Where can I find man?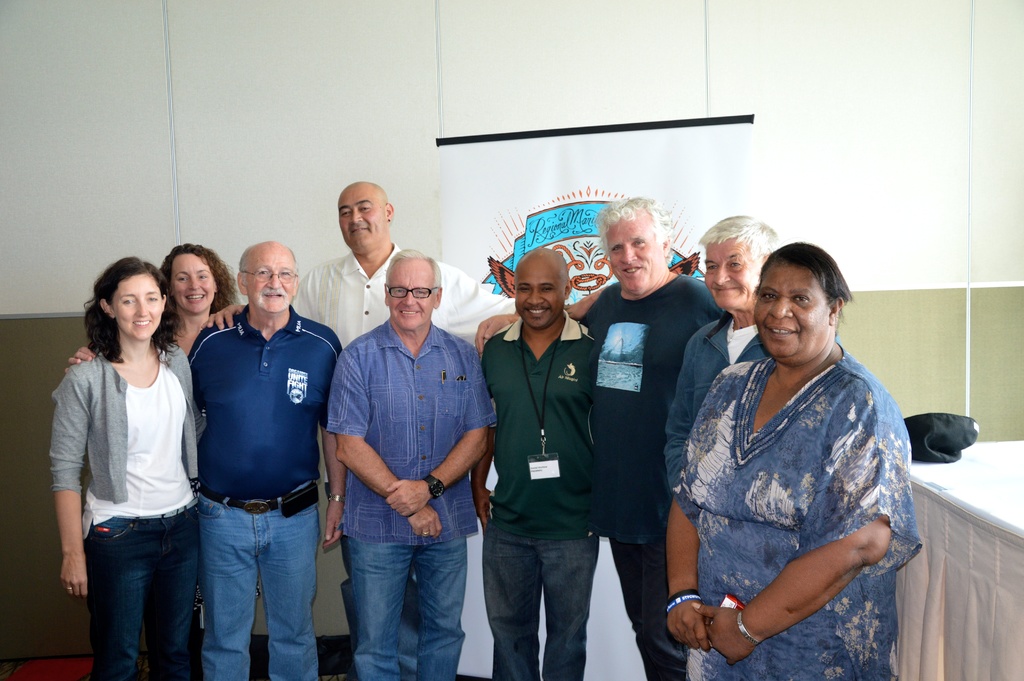
You can find it at x1=570 y1=193 x2=721 y2=680.
